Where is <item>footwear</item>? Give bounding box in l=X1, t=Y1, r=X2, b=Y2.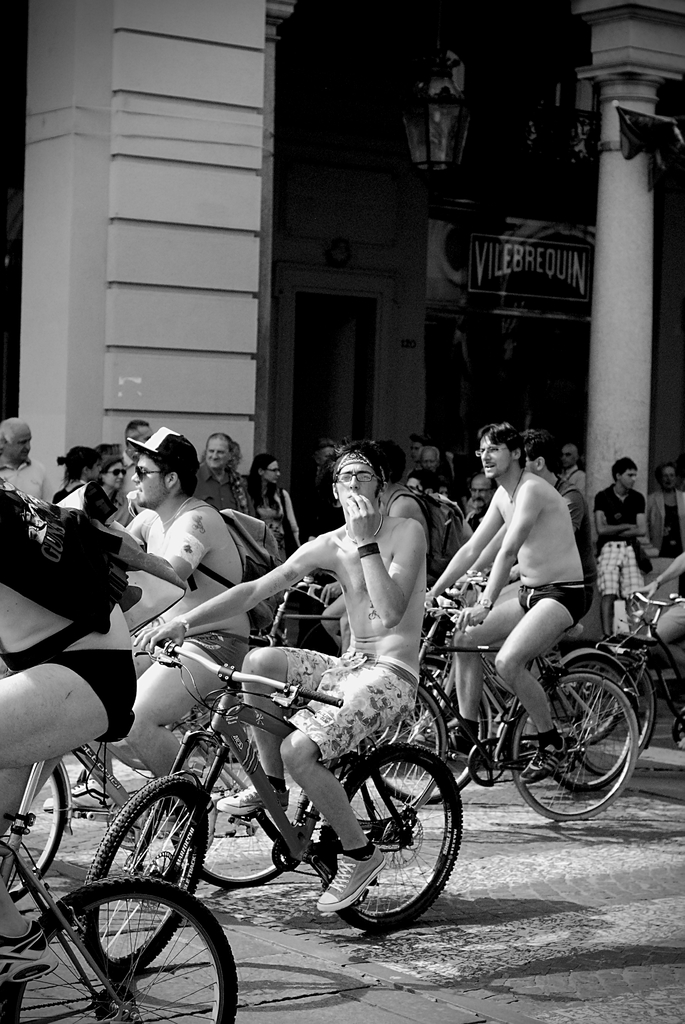
l=417, t=725, r=473, b=753.
